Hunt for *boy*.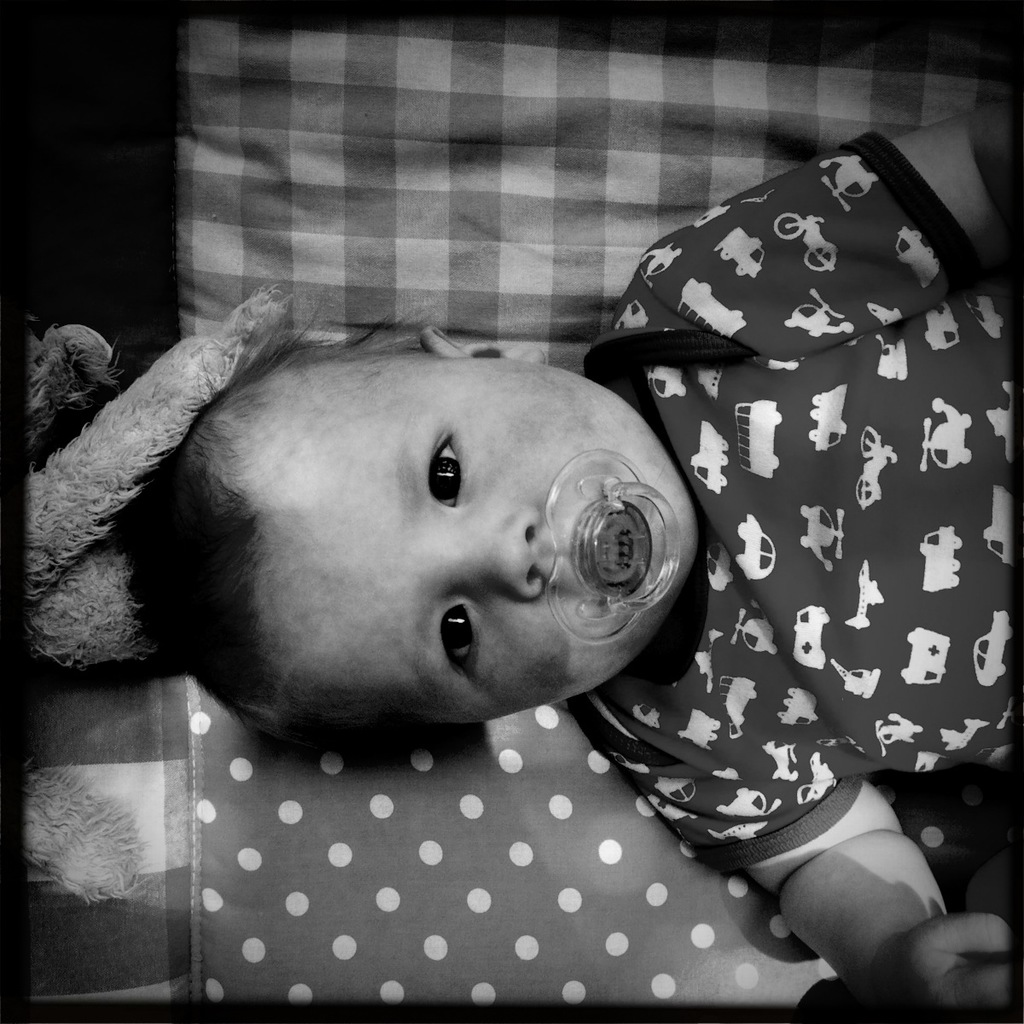
Hunted down at box(125, 97, 1023, 1023).
